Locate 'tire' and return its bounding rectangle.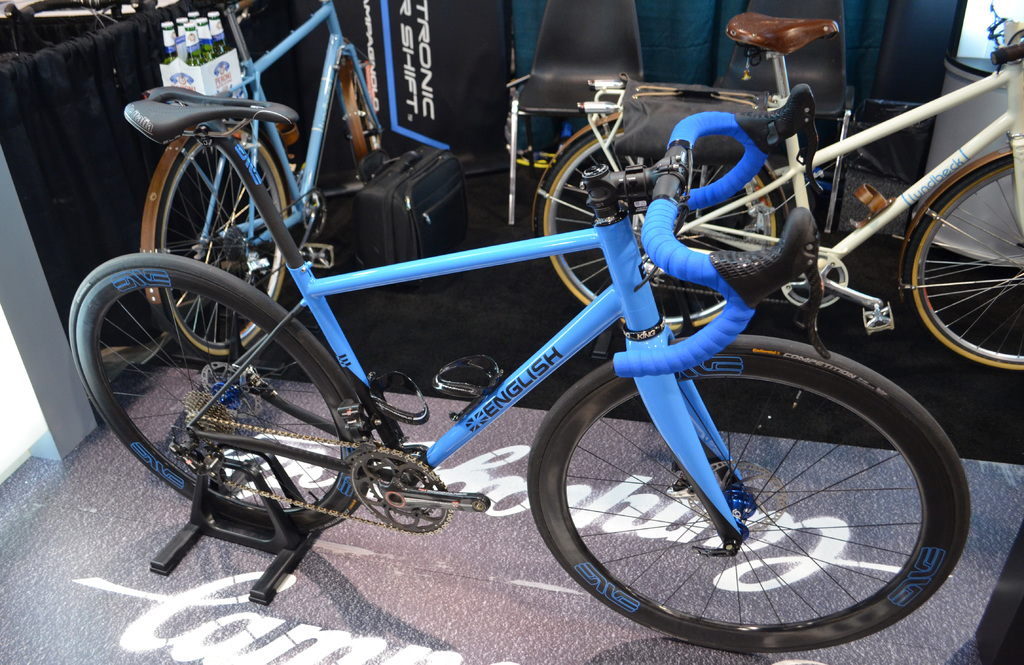
540, 123, 778, 330.
